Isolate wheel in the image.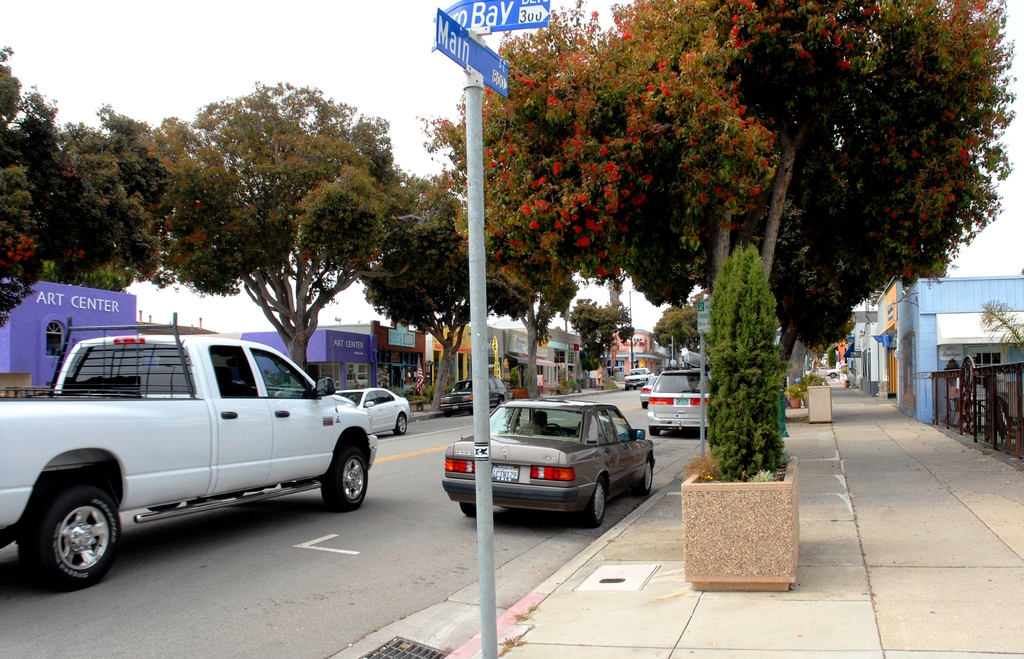
Isolated region: (left=586, top=477, right=607, bottom=526).
